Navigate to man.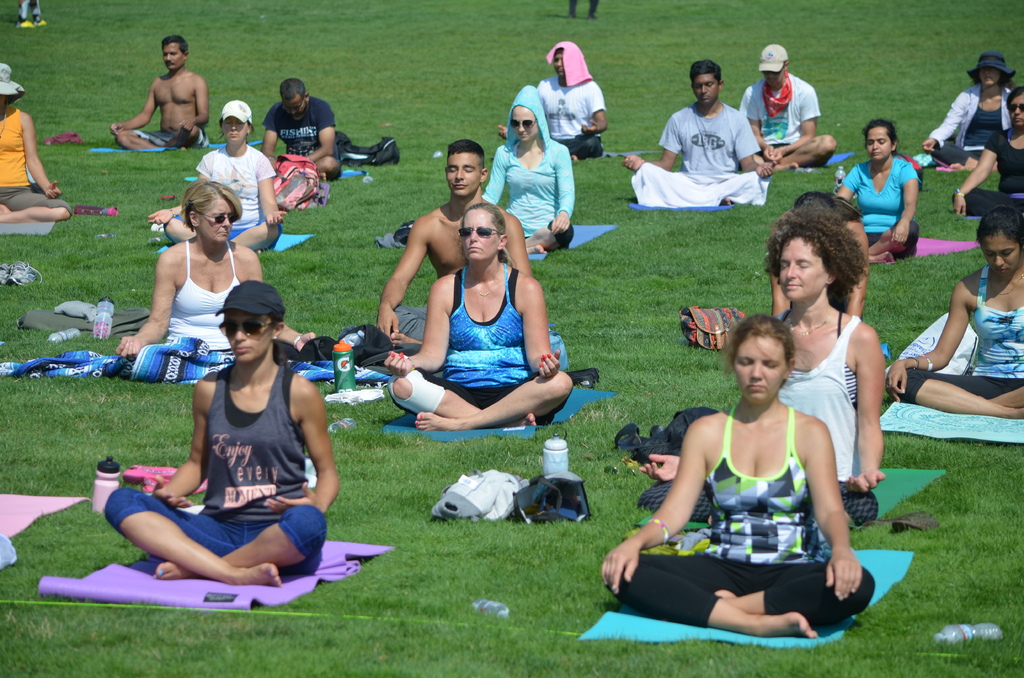
Navigation target: 253,73,339,182.
